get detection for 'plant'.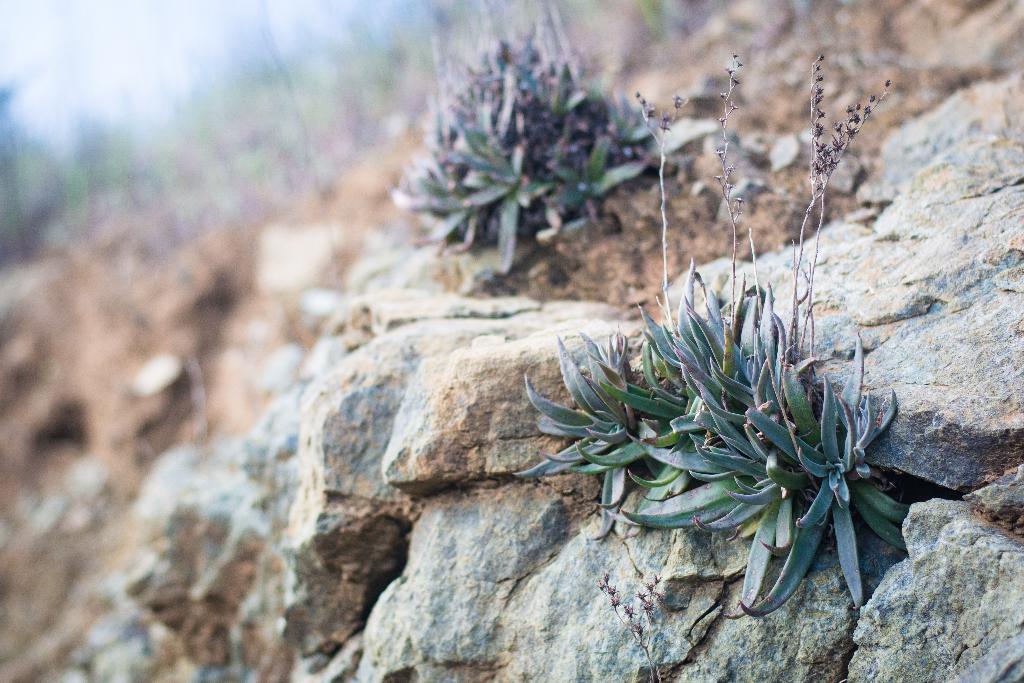
Detection: x1=385, y1=2, x2=671, y2=296.
